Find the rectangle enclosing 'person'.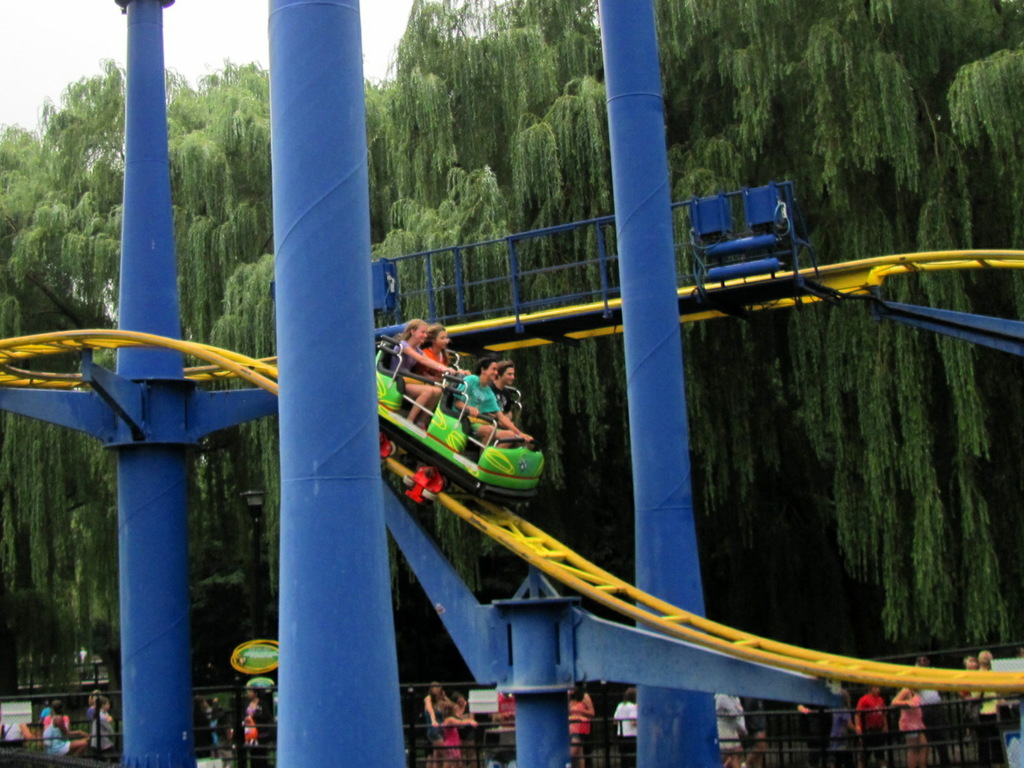
[x1=209, y1=708, x2=234, y2=748].
